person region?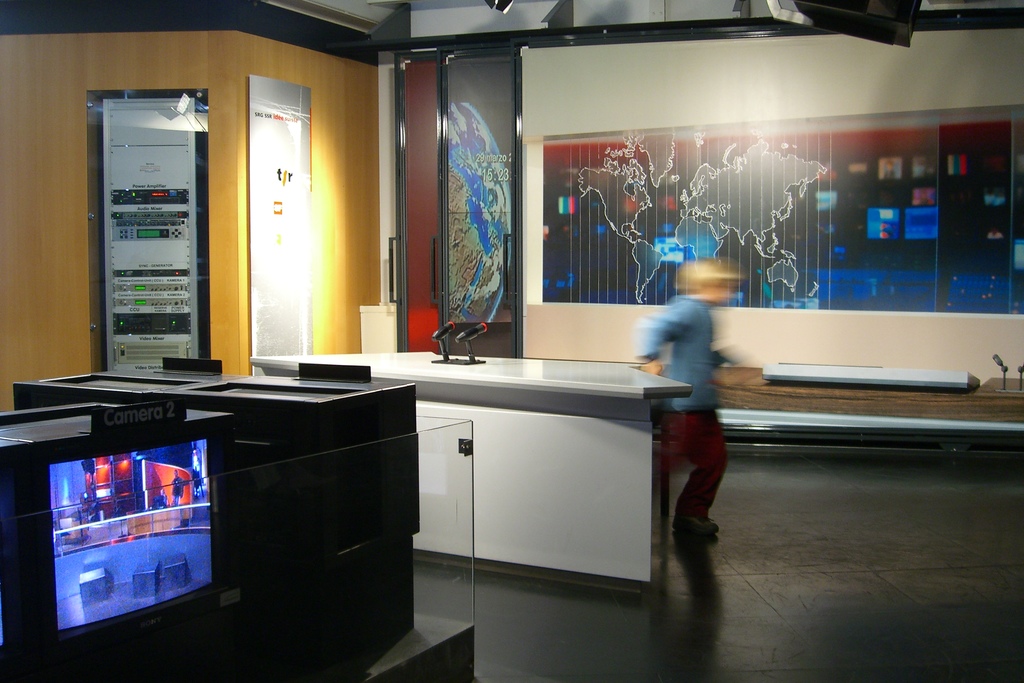
Rect(634, 265, 738, 548)
